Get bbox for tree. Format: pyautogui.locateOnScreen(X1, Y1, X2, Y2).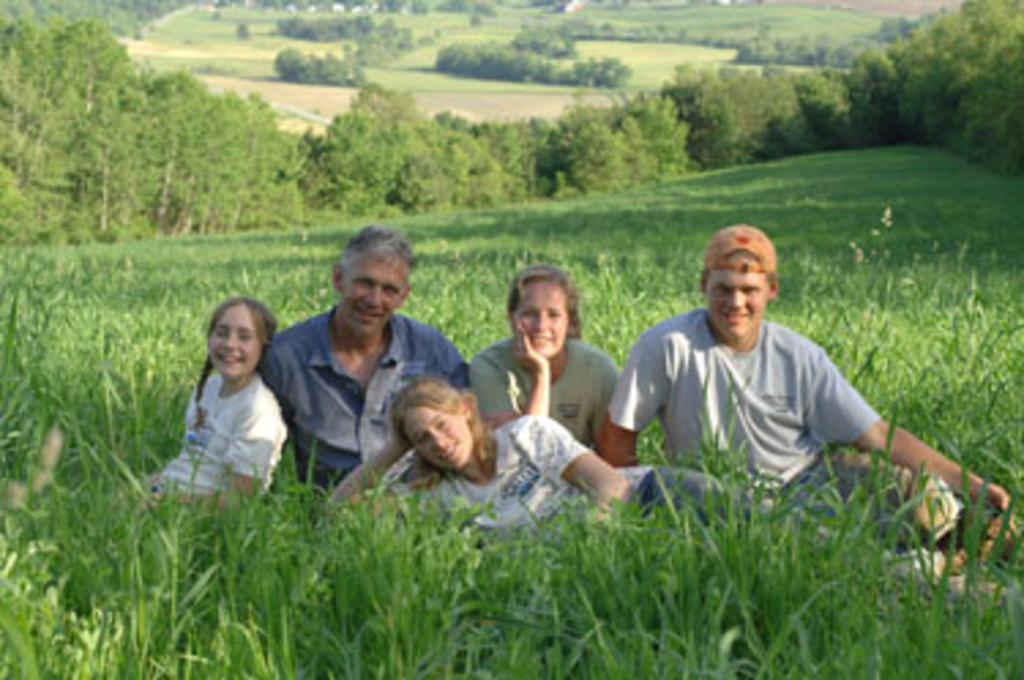
pyautogui.locateOnScreen(120, 66, 205, 249).
